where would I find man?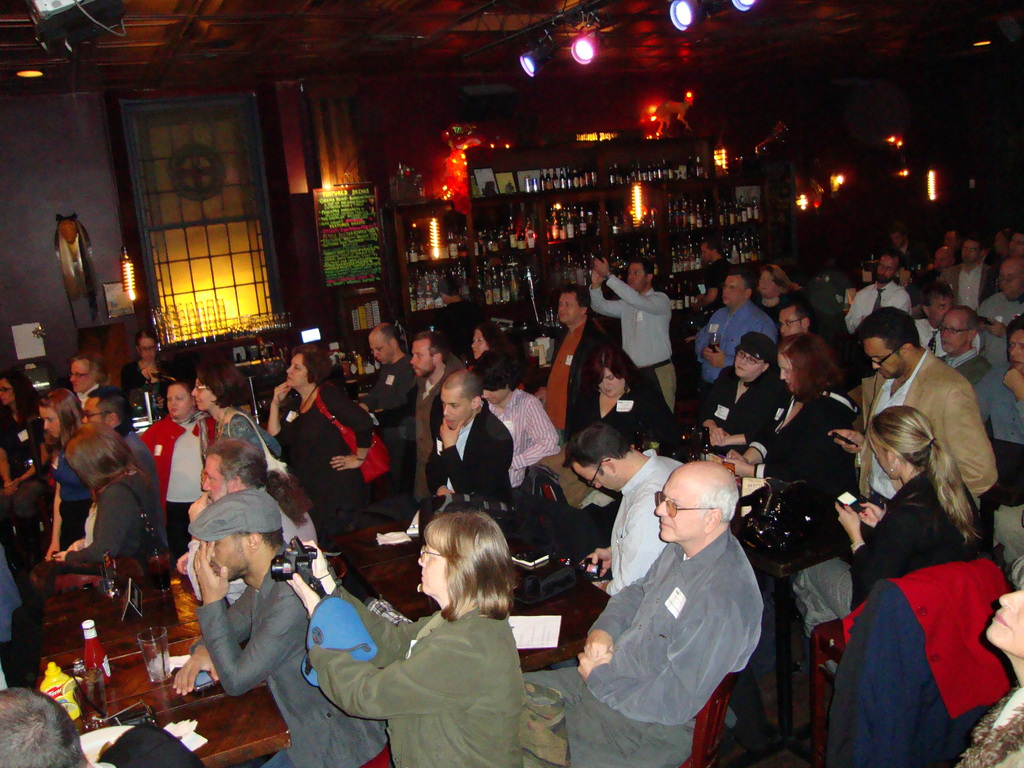
At Rect(581, 254, 678, 407).
